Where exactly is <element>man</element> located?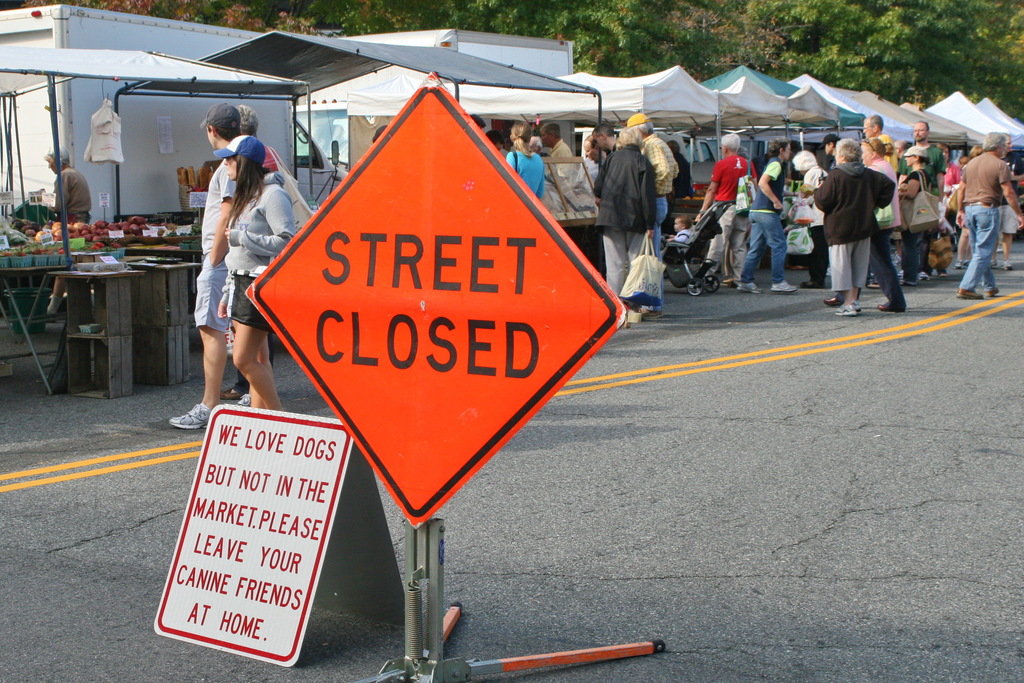
Its bounding box is region(593, 122, 619, 153).
